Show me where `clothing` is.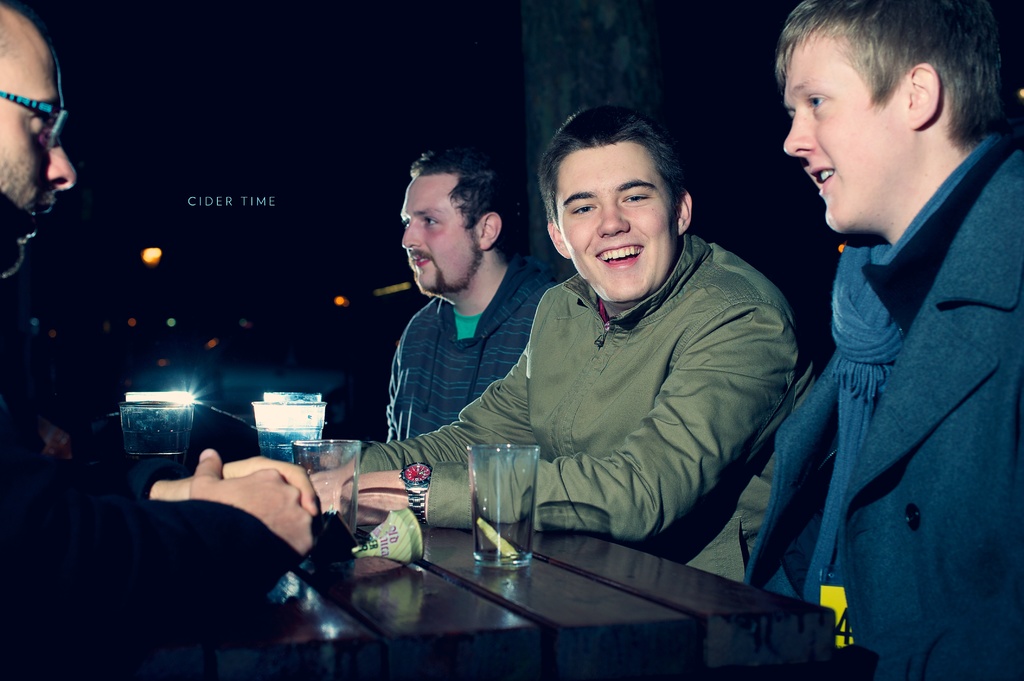
`clothing` is at detection(0, 394, 224, 680).
